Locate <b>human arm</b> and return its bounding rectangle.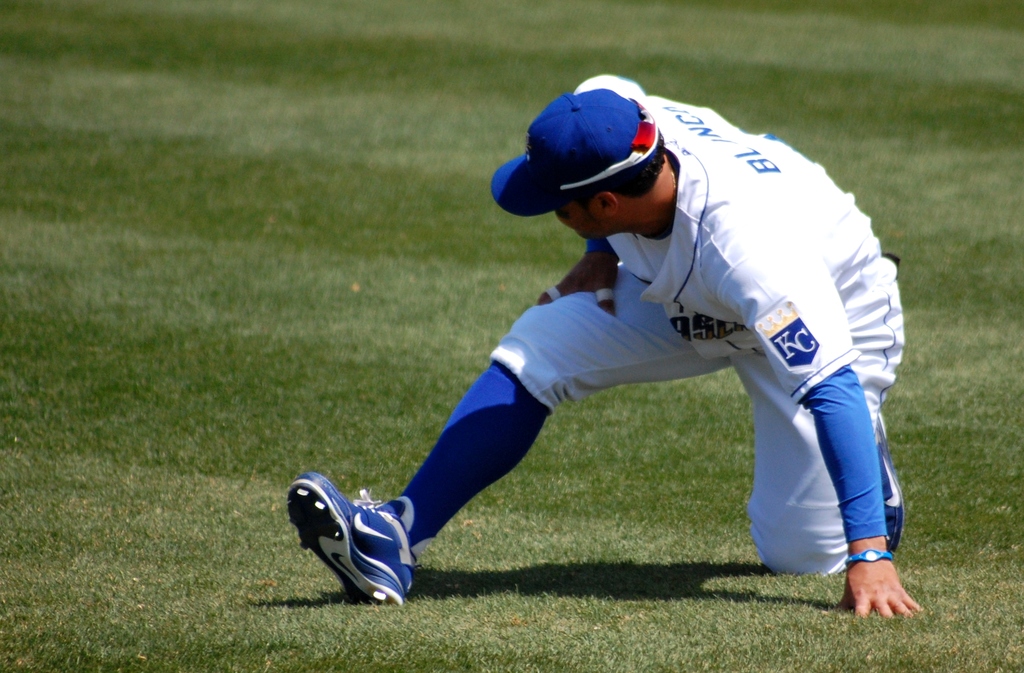
box(700, 210, 927, 620).
